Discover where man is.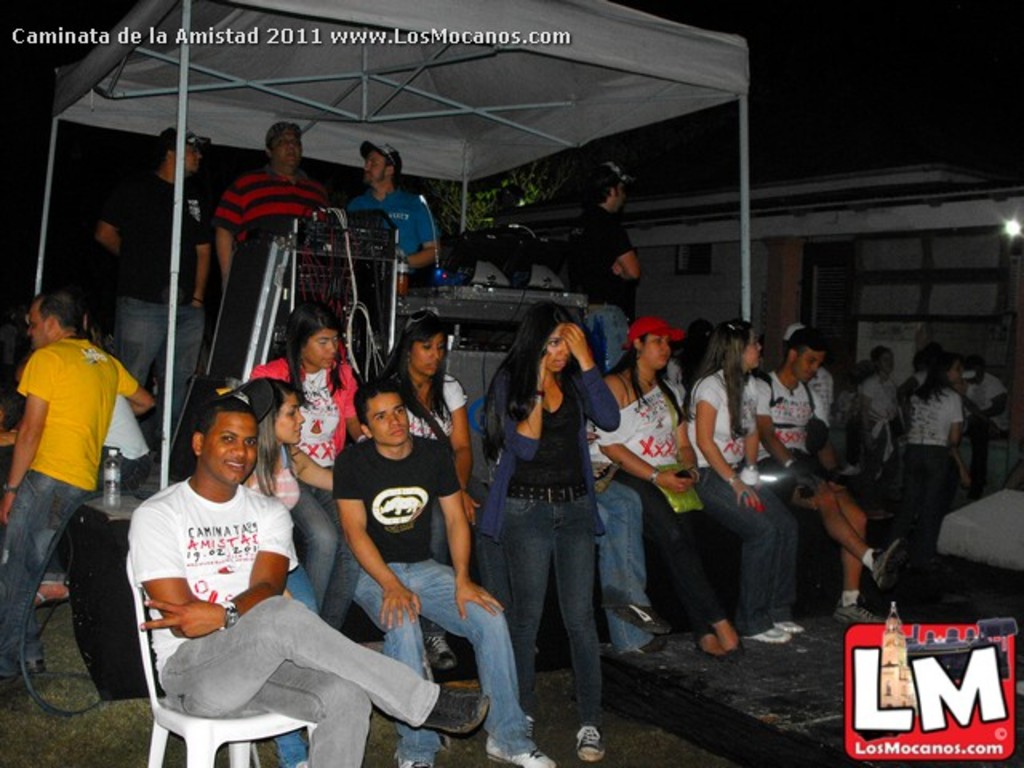
Discovered at pyautogui.locateOnScreen(93, 123, 213, 464).
